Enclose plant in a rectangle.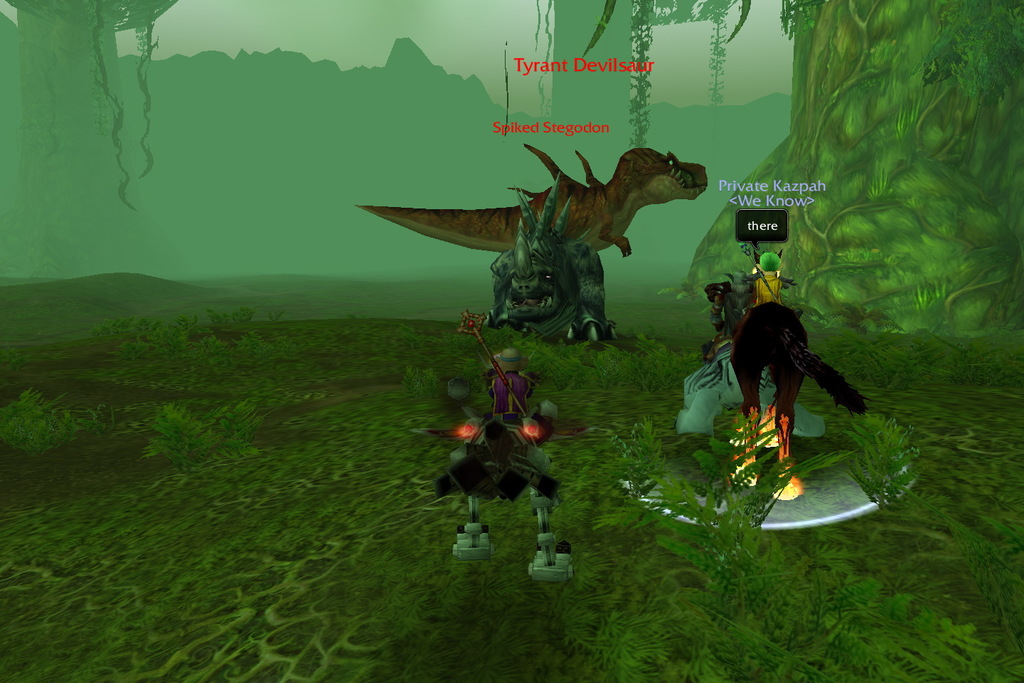
region(846, 406, 917, 504).
